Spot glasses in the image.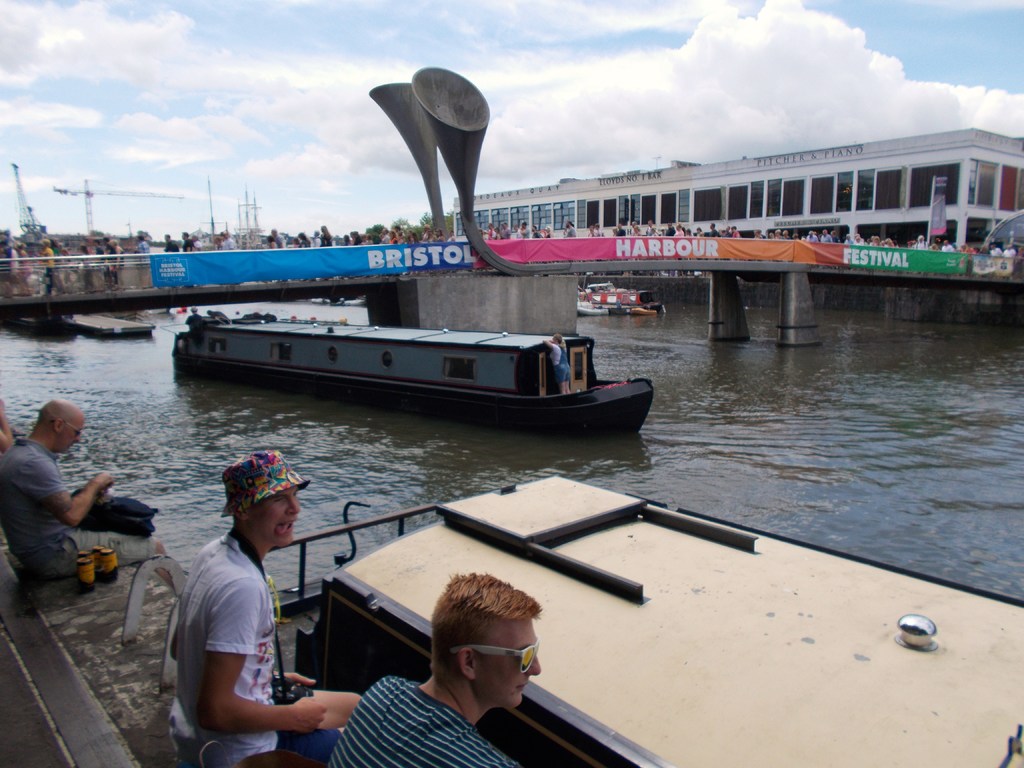
glasses found at detection(52, 422, 83, 442).
